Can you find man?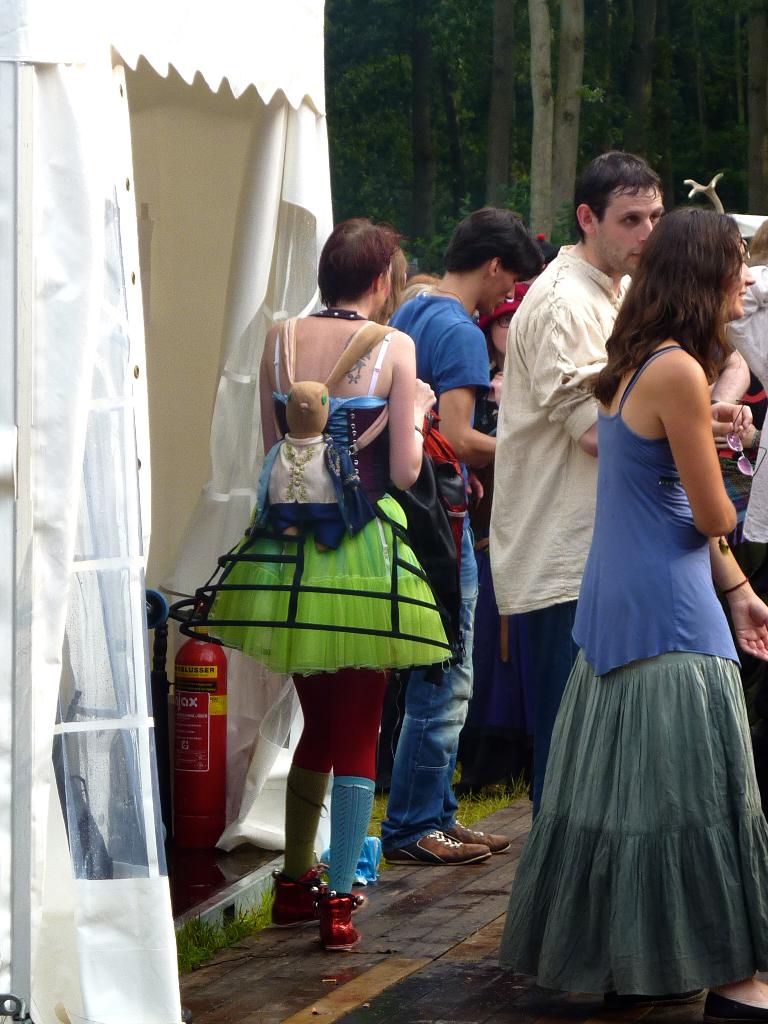
Yes, bounding box: 390/204/548/865.
